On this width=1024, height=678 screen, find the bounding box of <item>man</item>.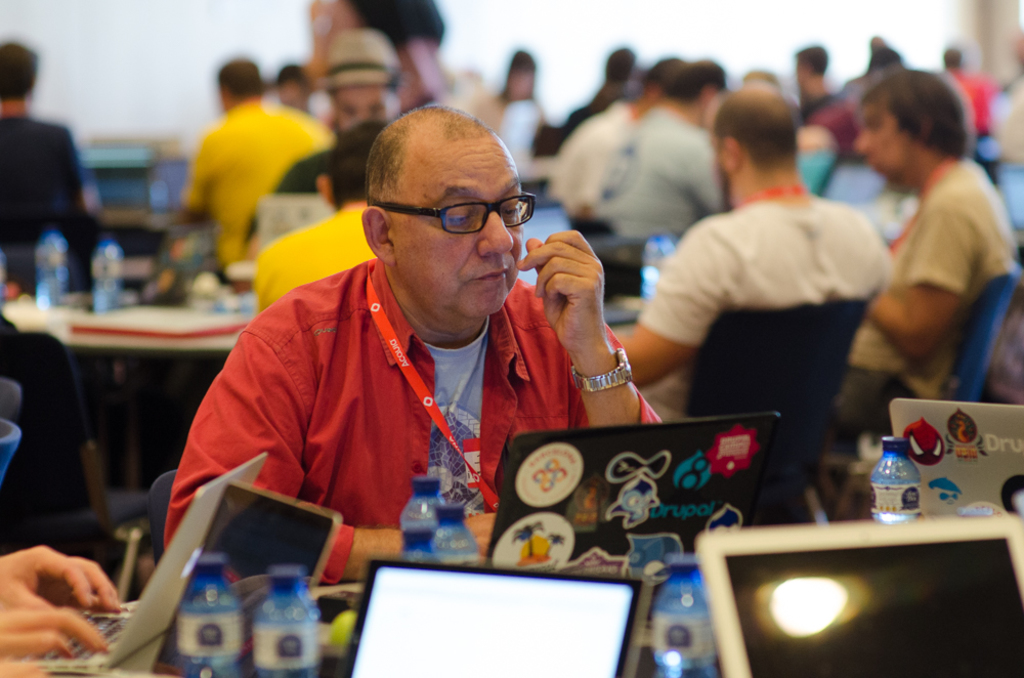
Bounding box: select_region(0, 542, 125, 677).
